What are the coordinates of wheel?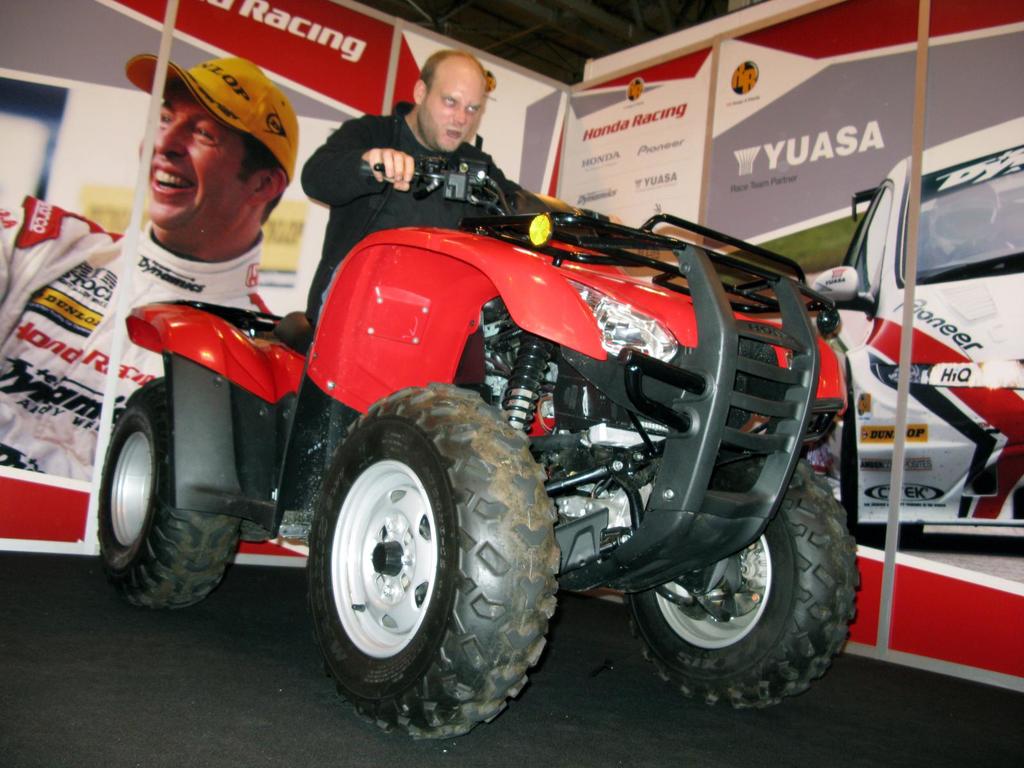
bbox(622, 452, 865, 709).
